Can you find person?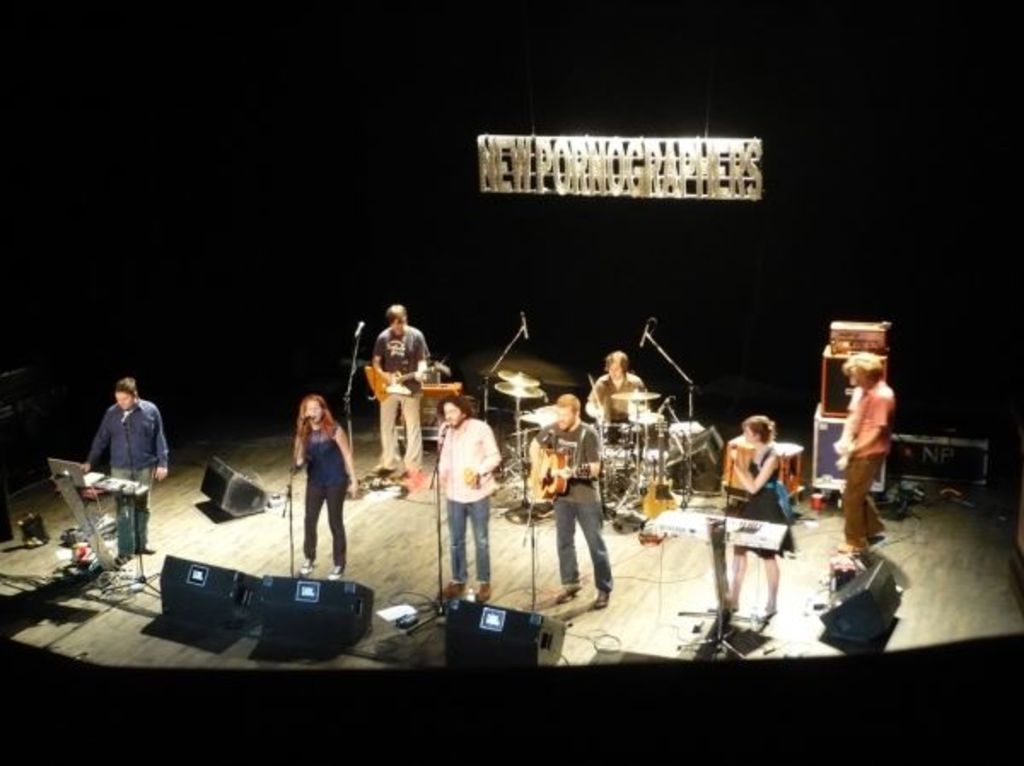
Yes, bounding box: box(720, 411, 794, 618).
